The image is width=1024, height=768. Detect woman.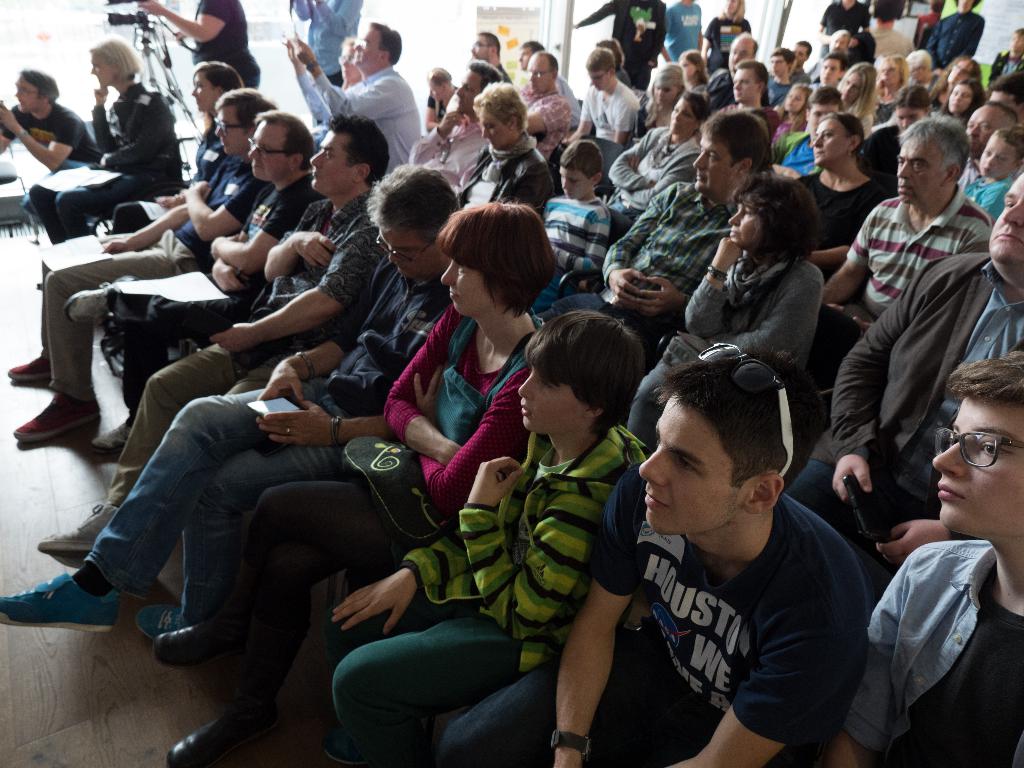
Detection: {"x1": 606, "y1": 84, "x2": 714, "y2": 230}.
